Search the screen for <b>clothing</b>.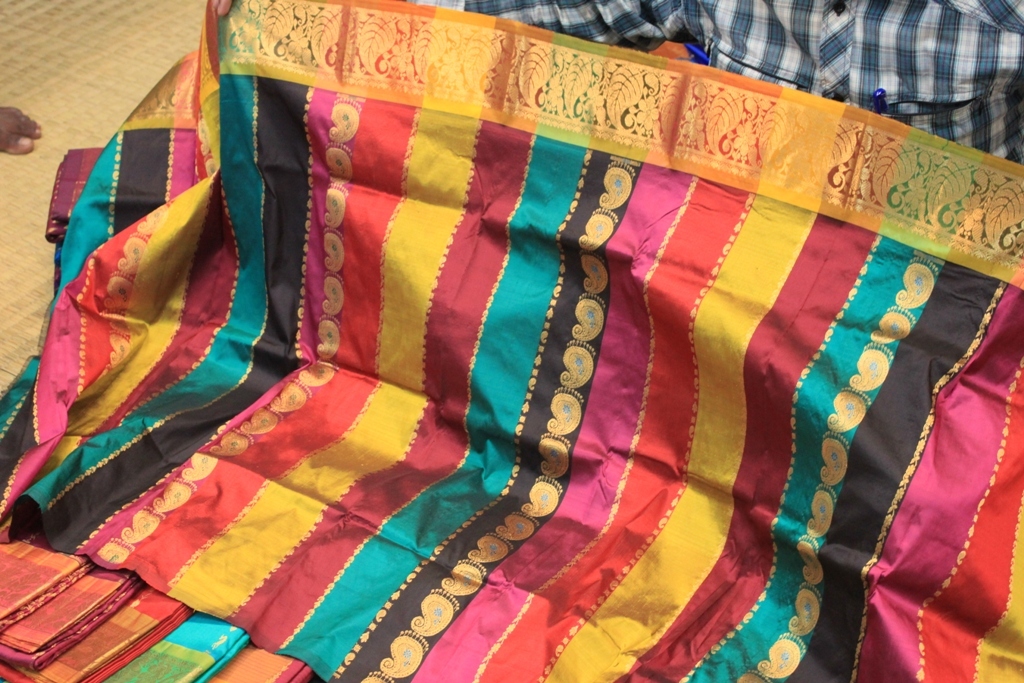
Found at left=414, top=0, right=1023, bottom=160.
